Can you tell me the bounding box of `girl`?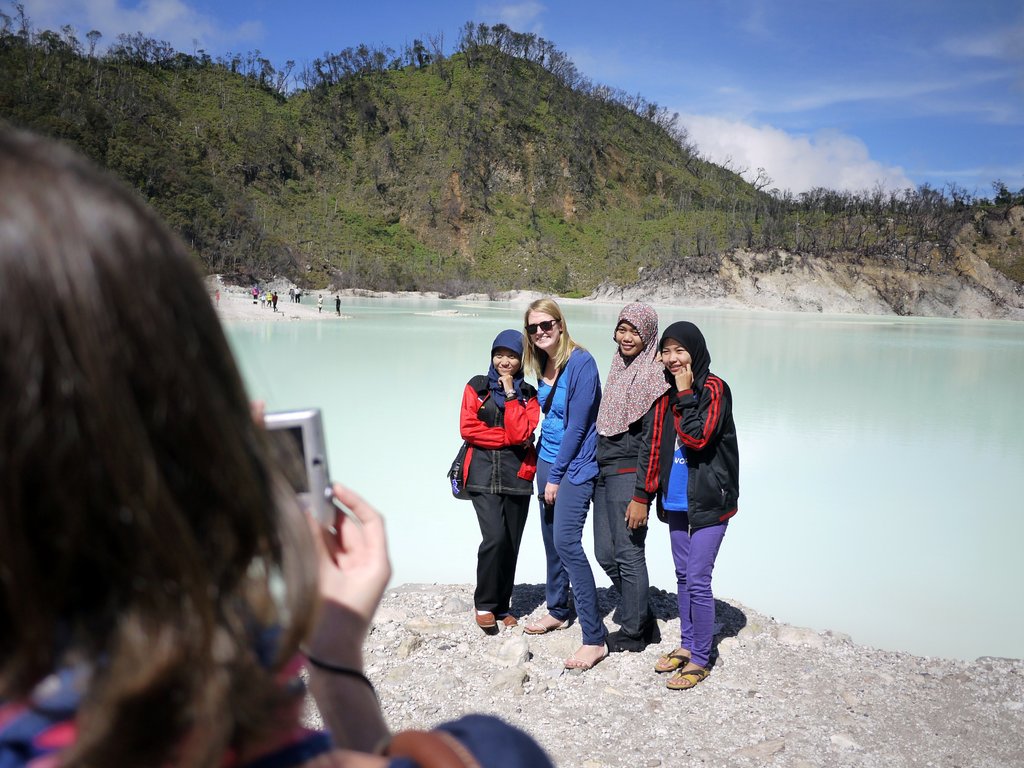
524/292/612/670.
